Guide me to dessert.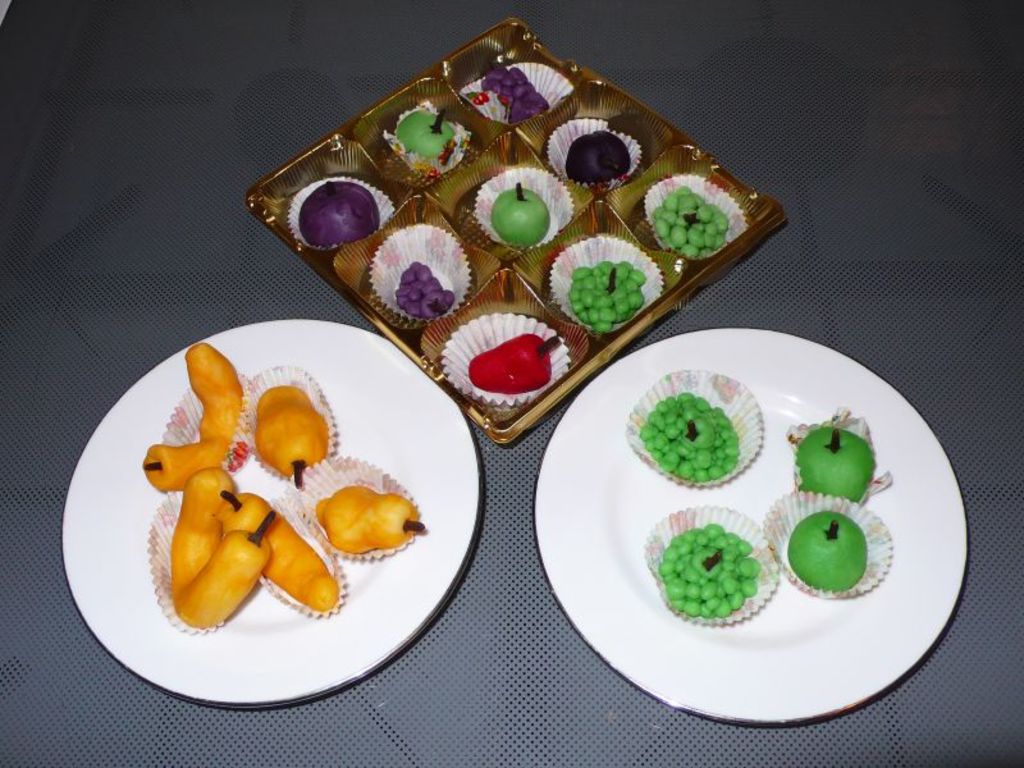
Guidance: <bbox>568, 262, 646, 329</bbox>.
